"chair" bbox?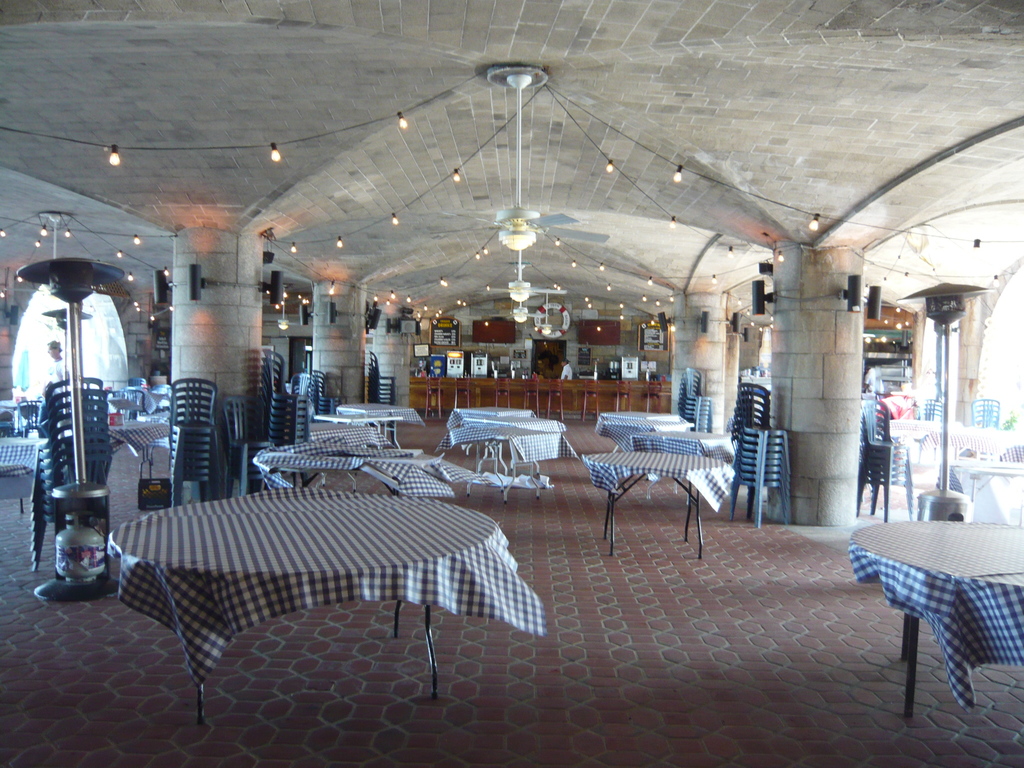
{"left": 541, "top": 379, "right": 561, "bottom": 424}
